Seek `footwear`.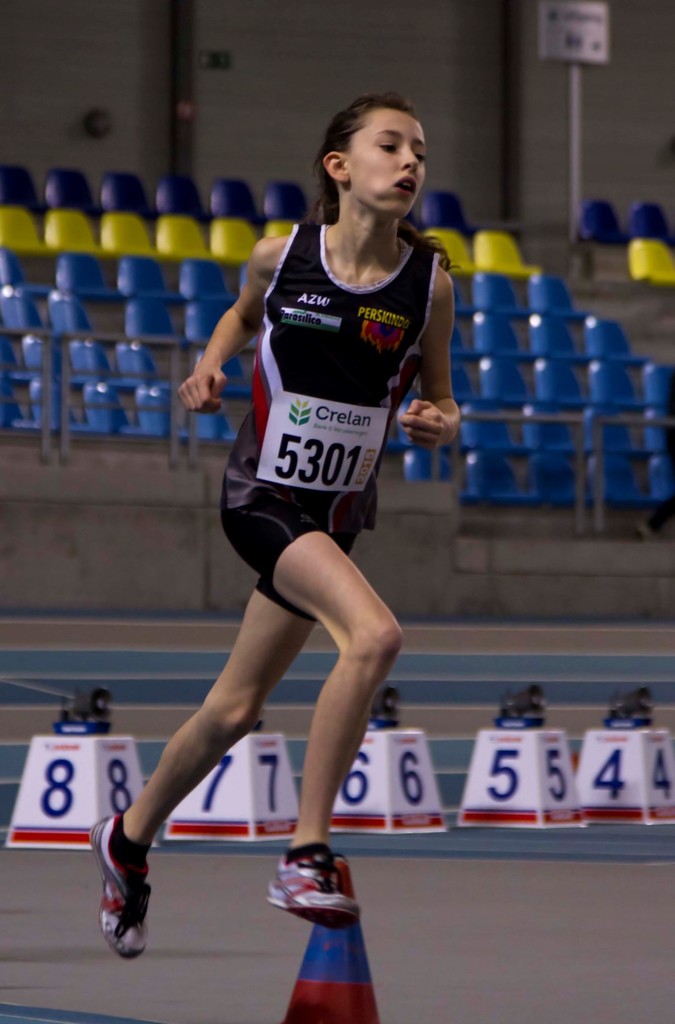
<region>95, 809, 151, 966</region>.
